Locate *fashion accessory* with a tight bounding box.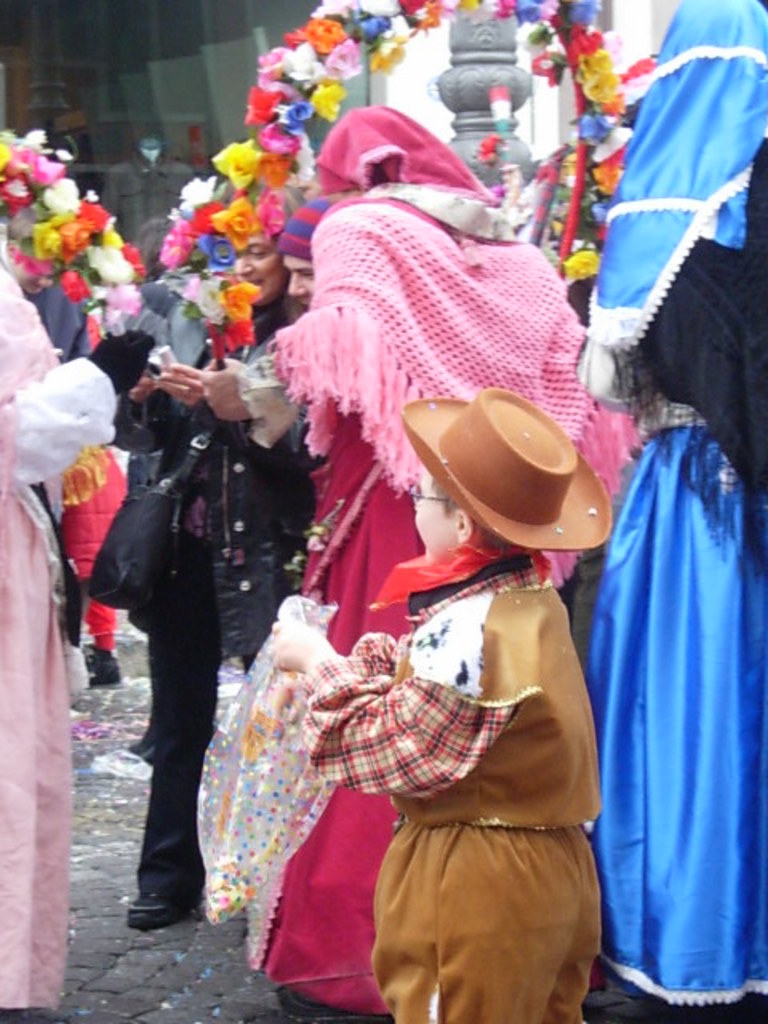
x1=0, y1=126, x2=136, y2=341.
